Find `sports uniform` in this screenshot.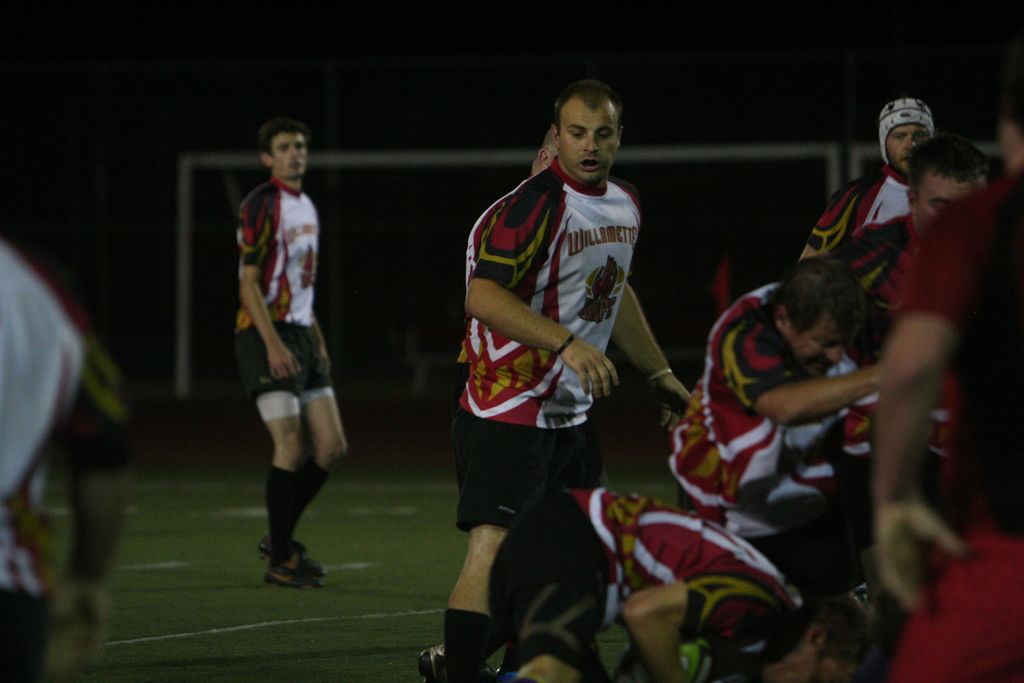
The bounding box for `sports uniform` is region(237, 171, 329, 406).
